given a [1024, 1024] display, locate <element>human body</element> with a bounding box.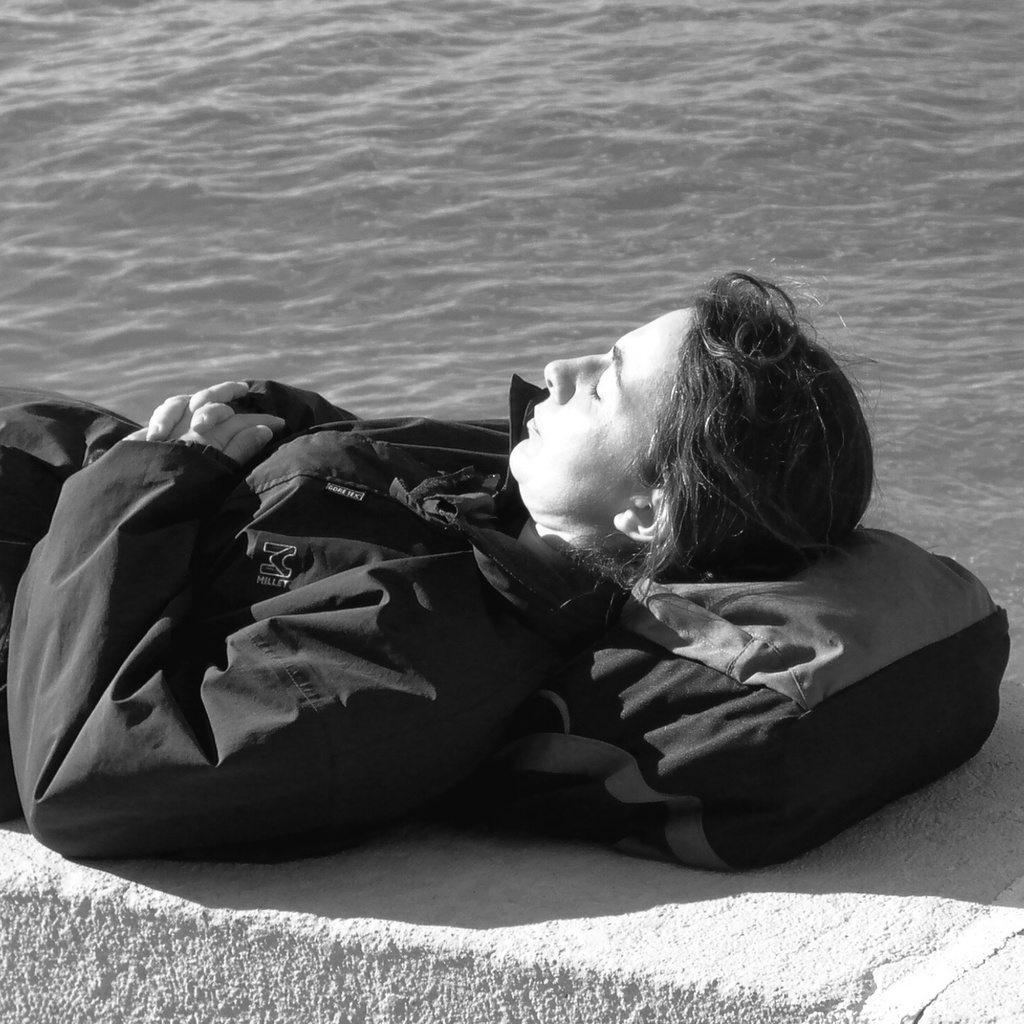
Located: 13/288/977/920.
